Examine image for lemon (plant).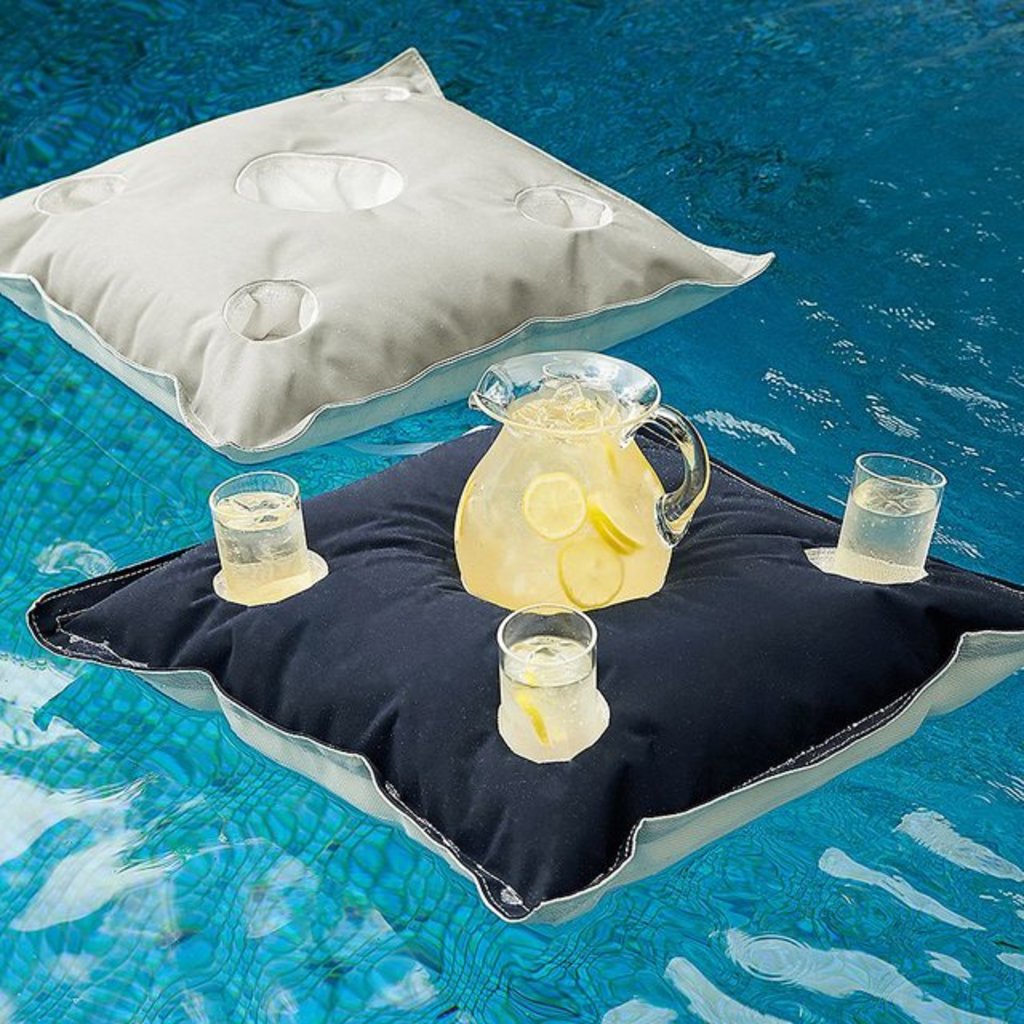
Examination result: bbox=(512, 693, 547, 744).
